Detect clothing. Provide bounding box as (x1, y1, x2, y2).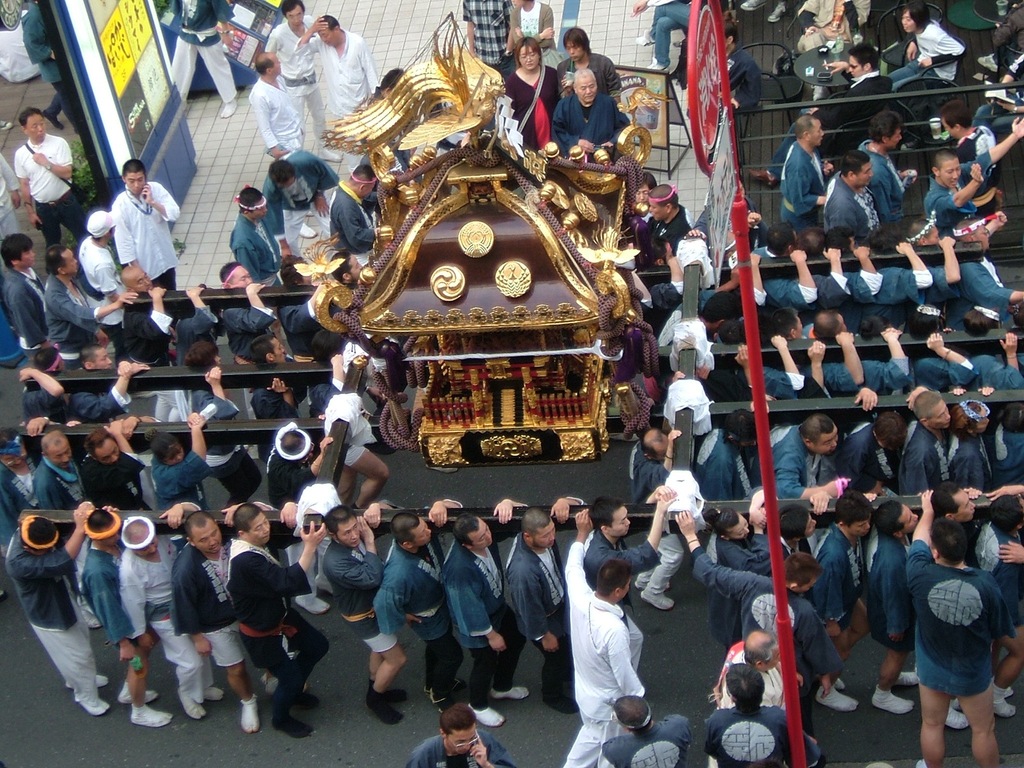
(266, 149, 340, 260).
